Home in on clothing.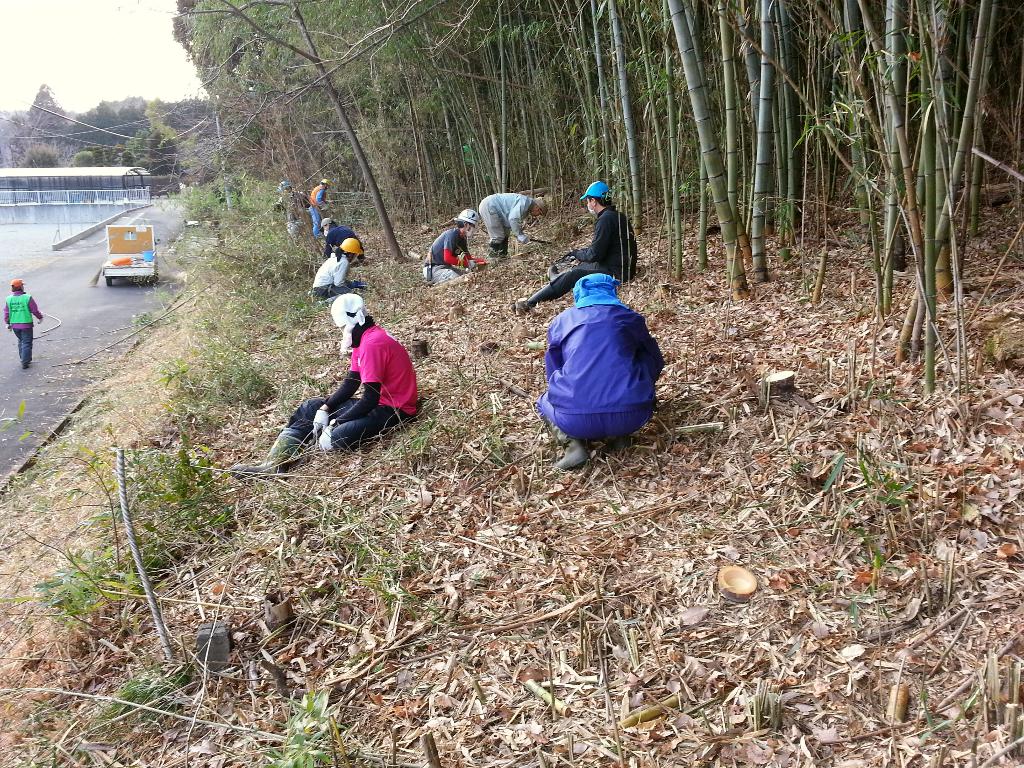
Homed in at l=309, t=251, r=353, b=301.
